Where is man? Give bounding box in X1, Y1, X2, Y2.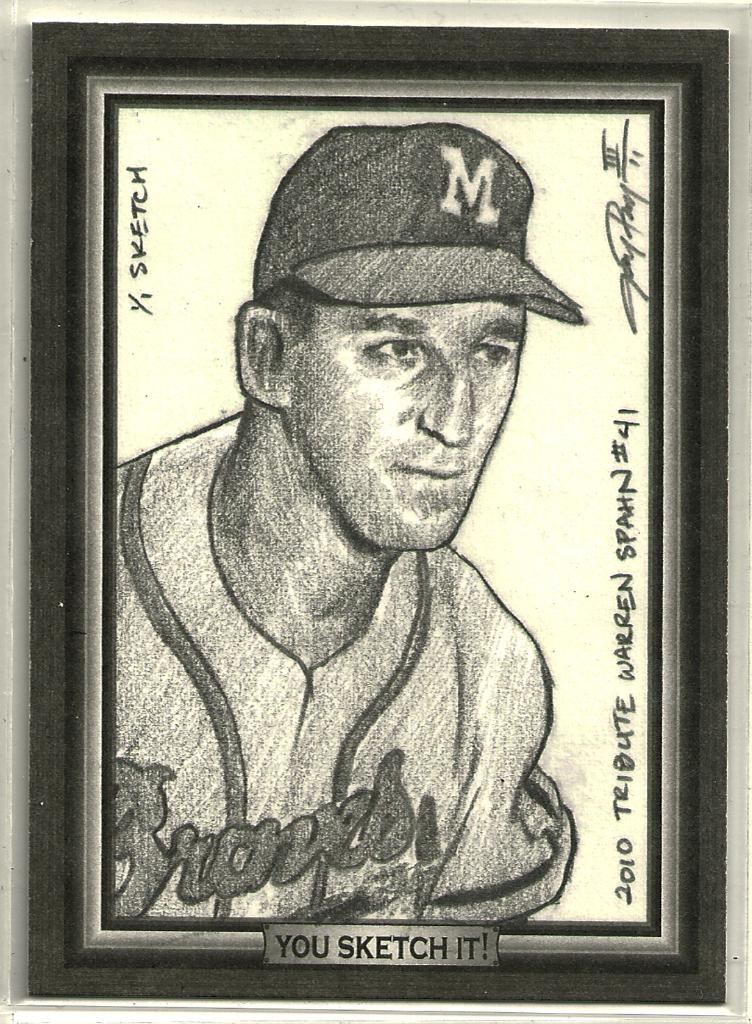
109, 186, 653, 911.
